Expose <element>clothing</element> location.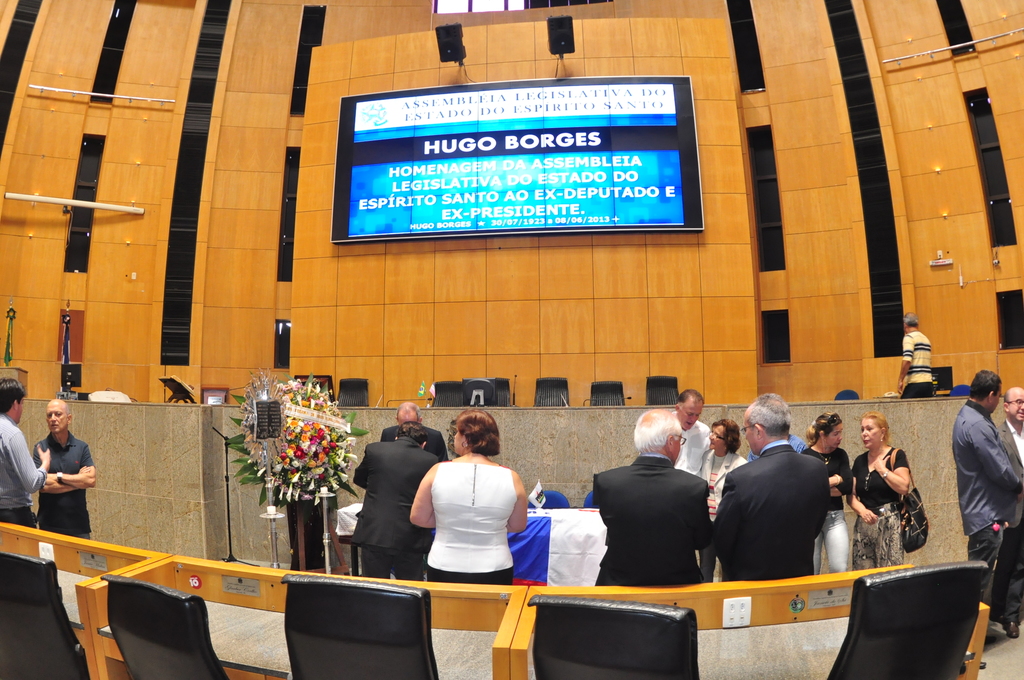
Exposed at bbox=(998, 414, 1021, 574).
